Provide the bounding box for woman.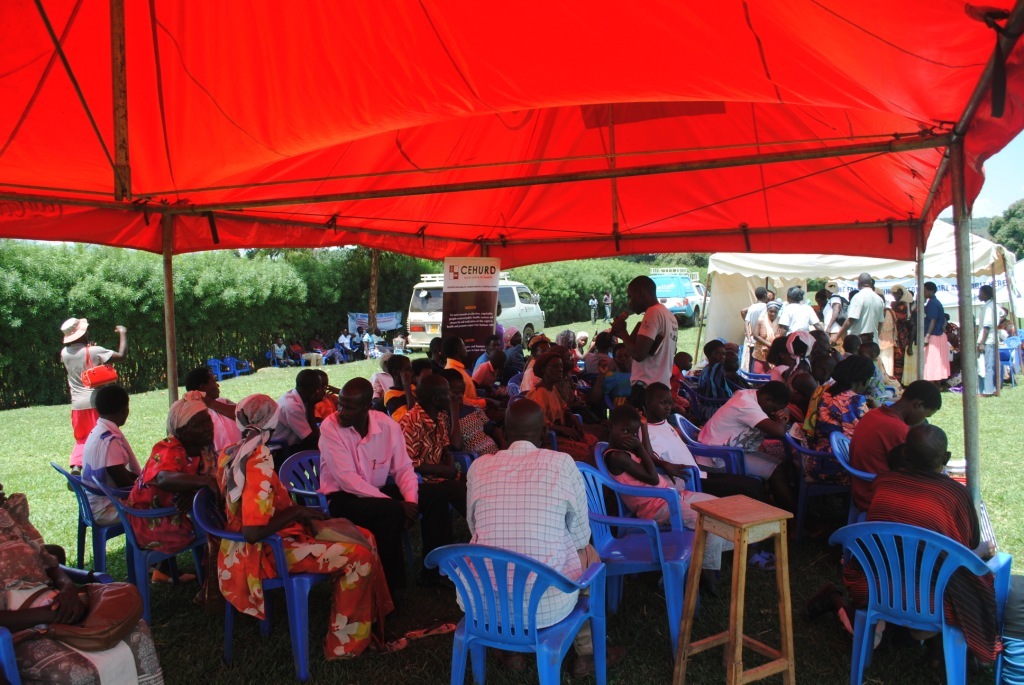
[left=522, top=335, right=560, bottom=404].
